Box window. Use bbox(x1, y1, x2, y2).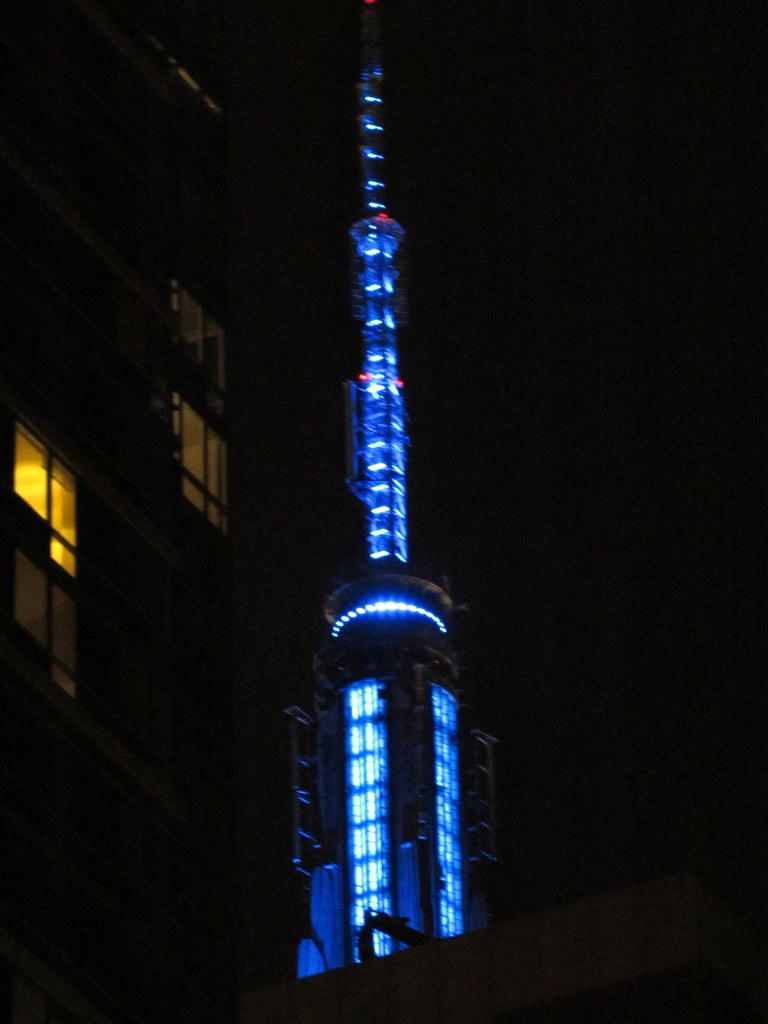
bbox(14, 380, 99, 679).
